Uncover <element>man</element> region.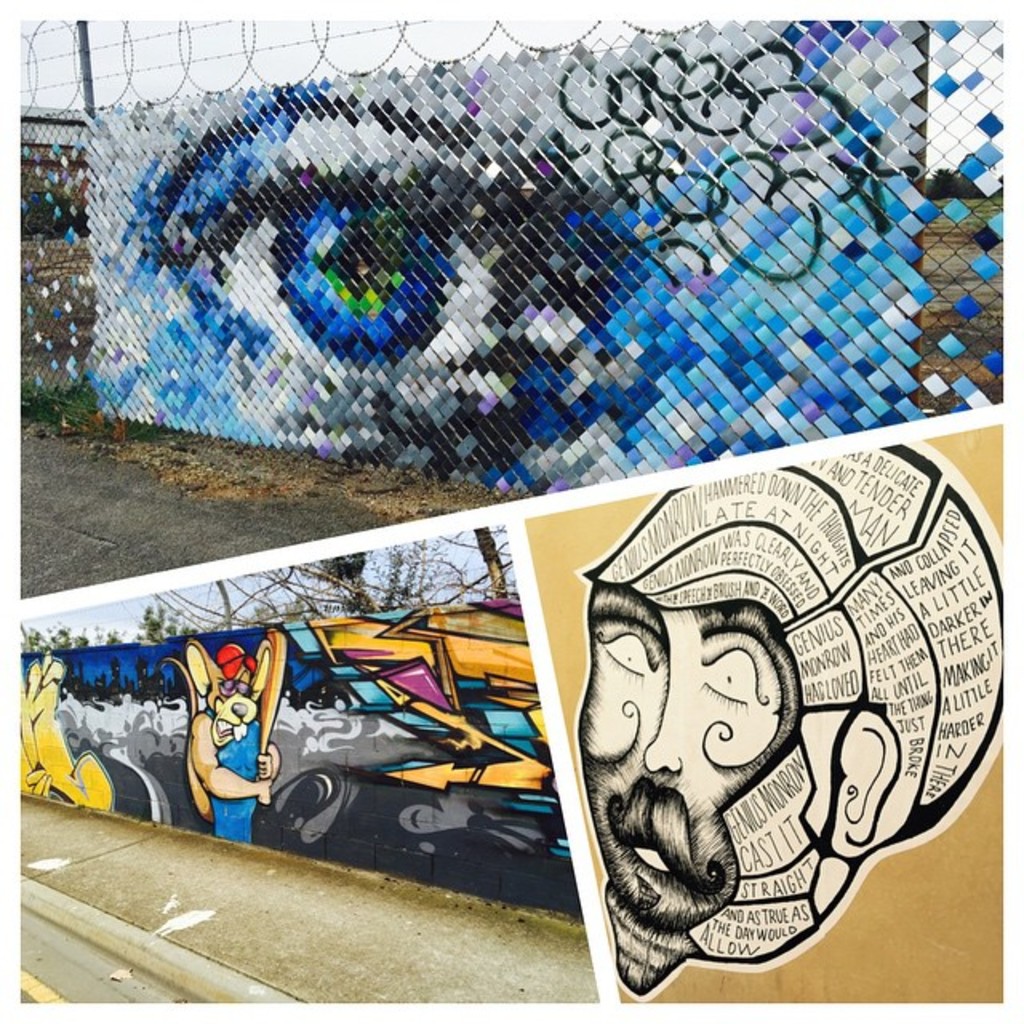
Uncovered: {"x1": 549, "y1": 474, "x2": 947, "y2": 1010}.
